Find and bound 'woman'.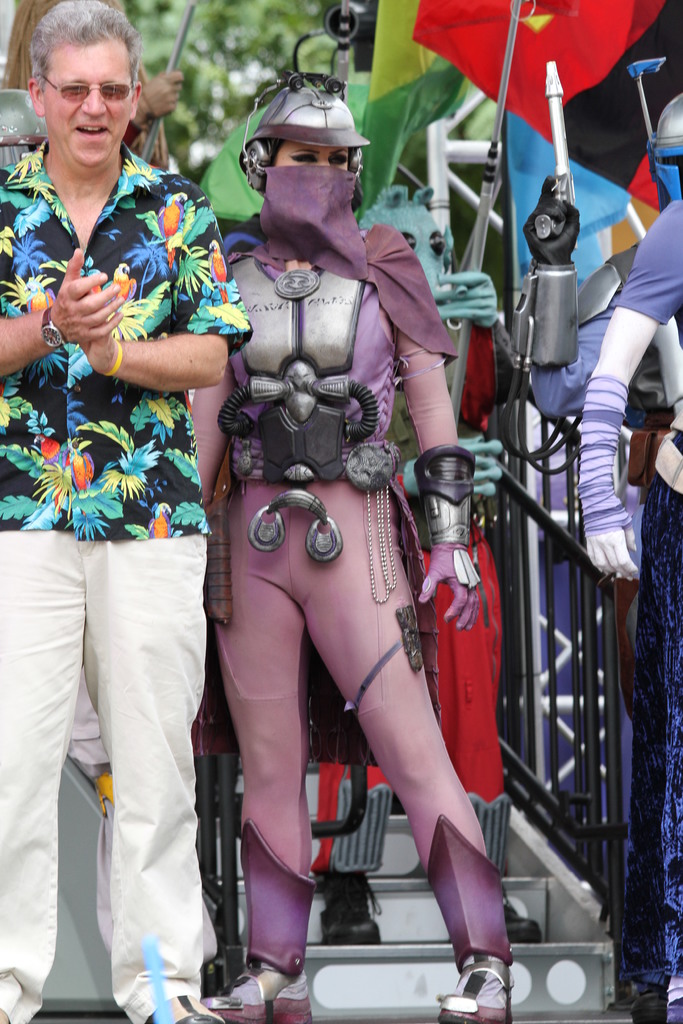
Bound: x1=182, y1=56, x2=497, y2=1023.
